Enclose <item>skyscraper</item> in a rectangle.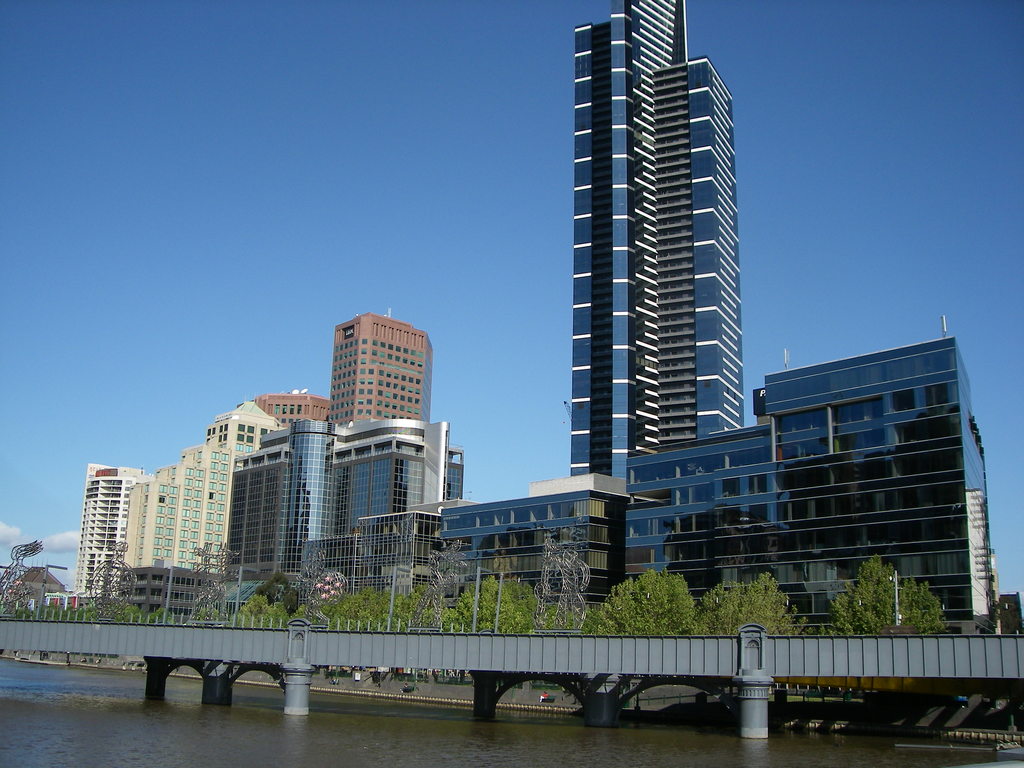
bbox=(435, 471, 628, 637).
